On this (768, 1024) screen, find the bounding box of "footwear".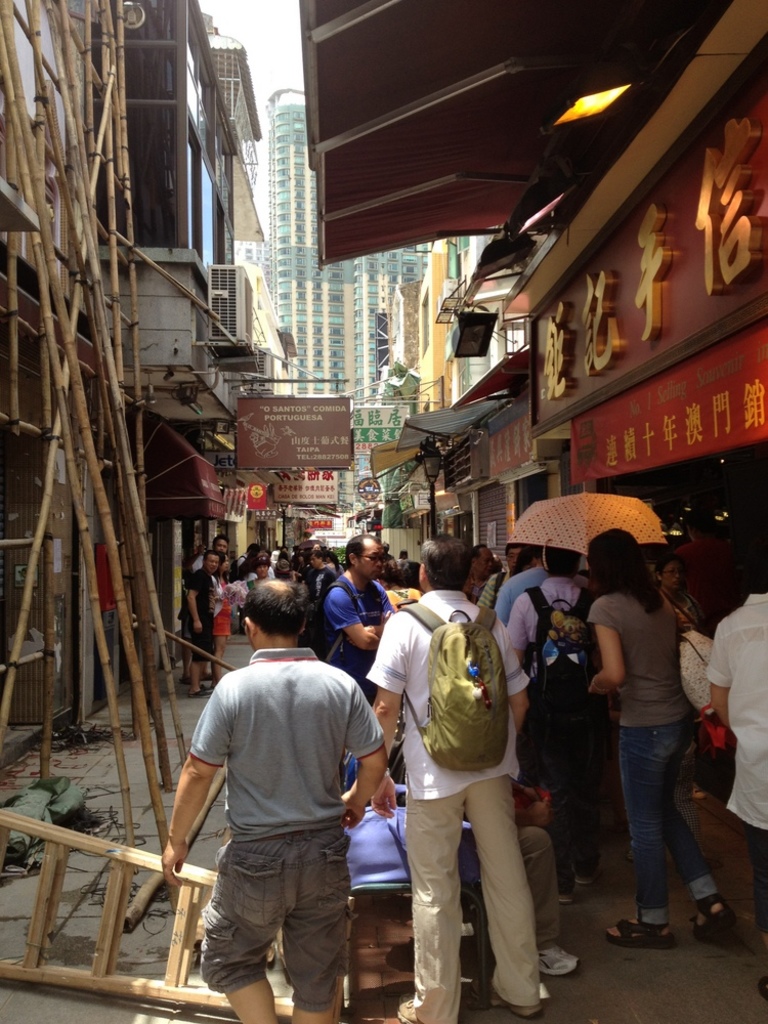
Bounding box: <region>493, 981, 542, 1015</region>.
